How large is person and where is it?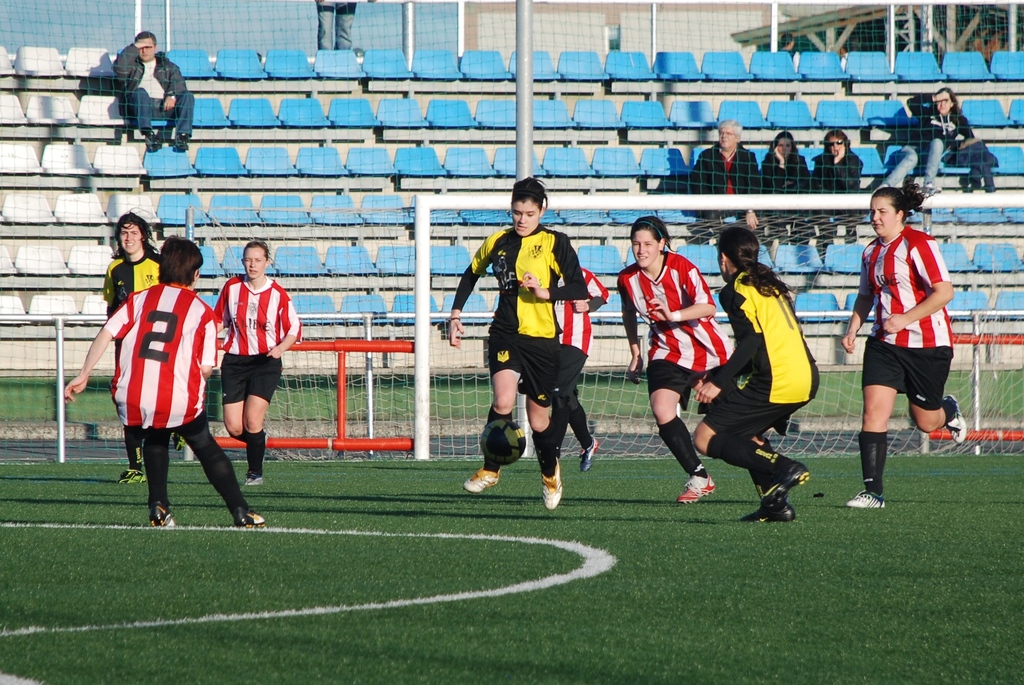
Bounding box: pyautogui.locateOnScreen(64, 230, 265, 528).
